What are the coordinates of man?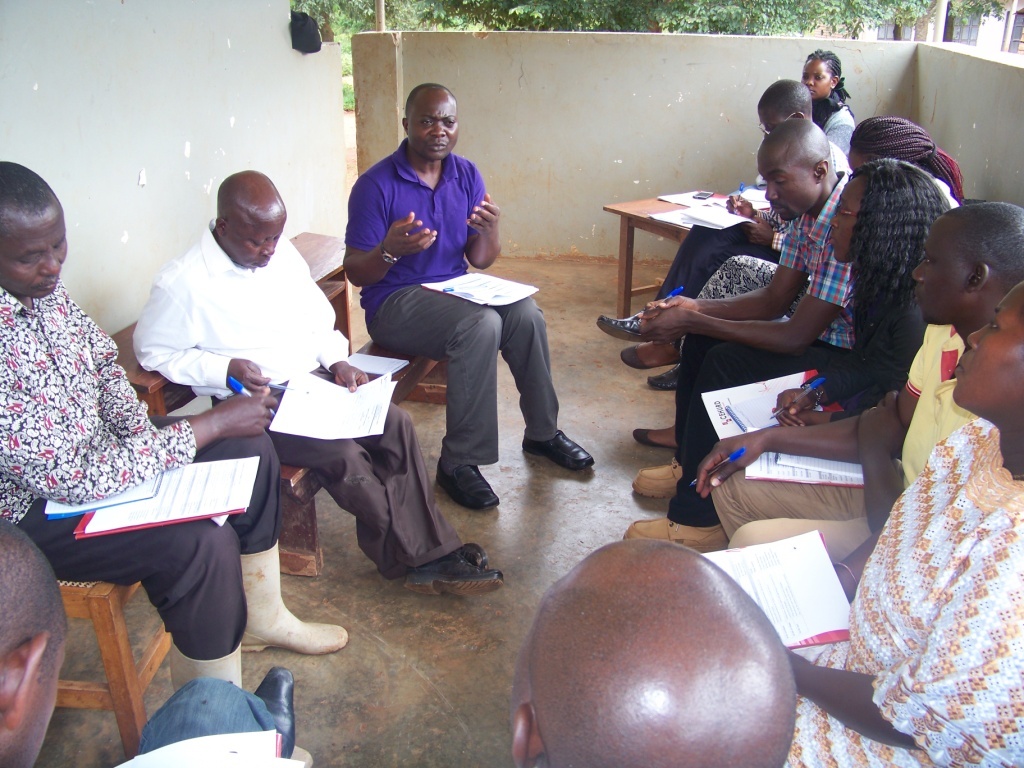
bbox=[139, 161, 508, 592].
